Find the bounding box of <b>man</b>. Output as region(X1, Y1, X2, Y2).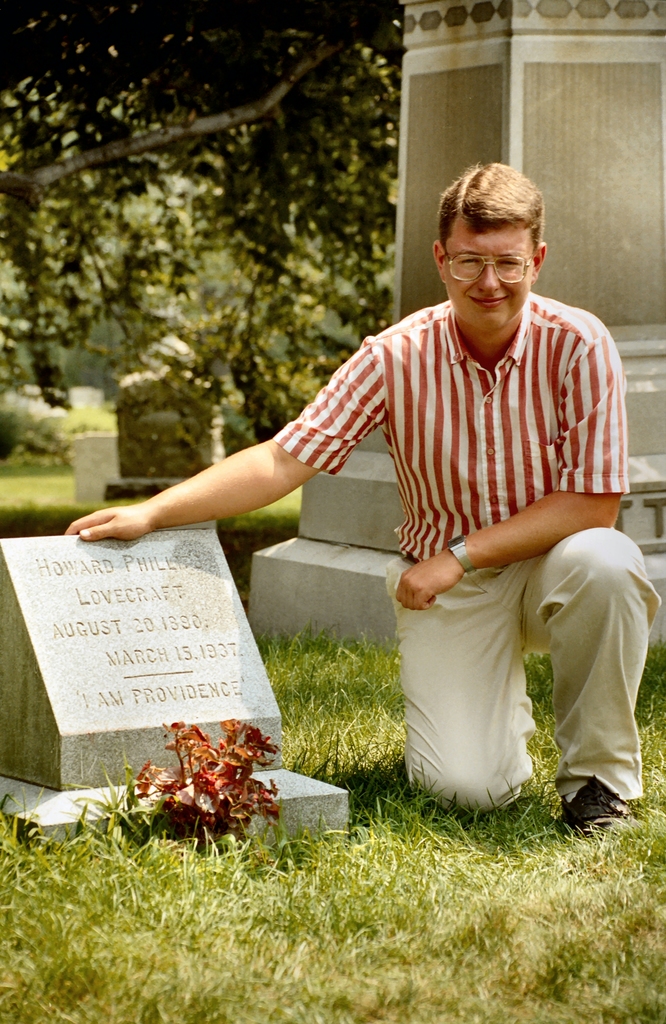
region(65, 154, 661, 844).
